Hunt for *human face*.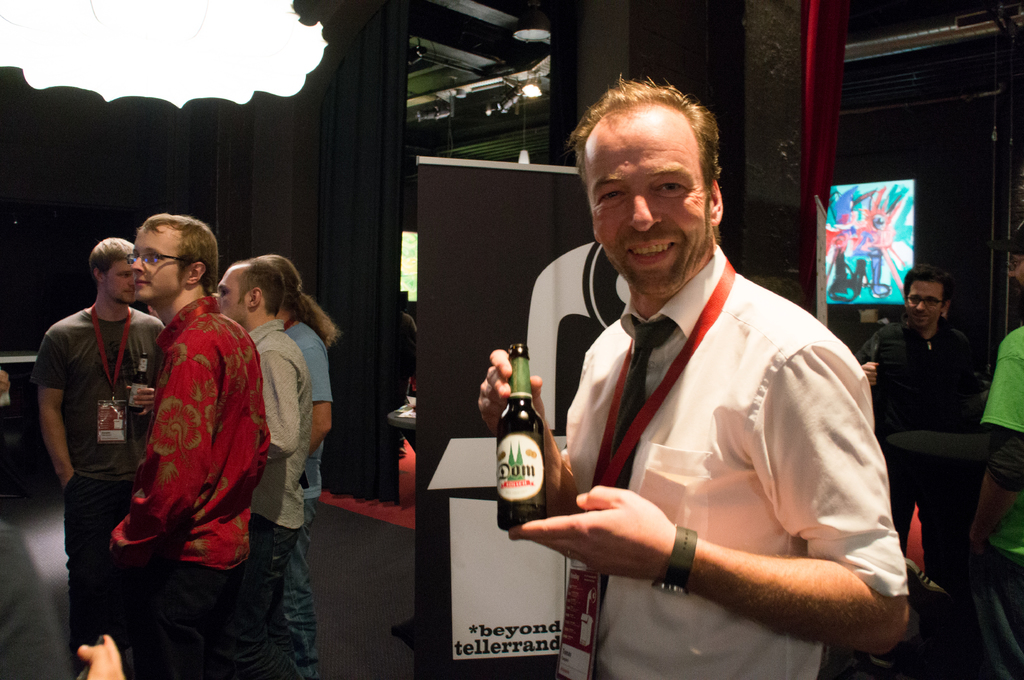
Hunted down at [left=216, top=265, right=244, bottom=322].
